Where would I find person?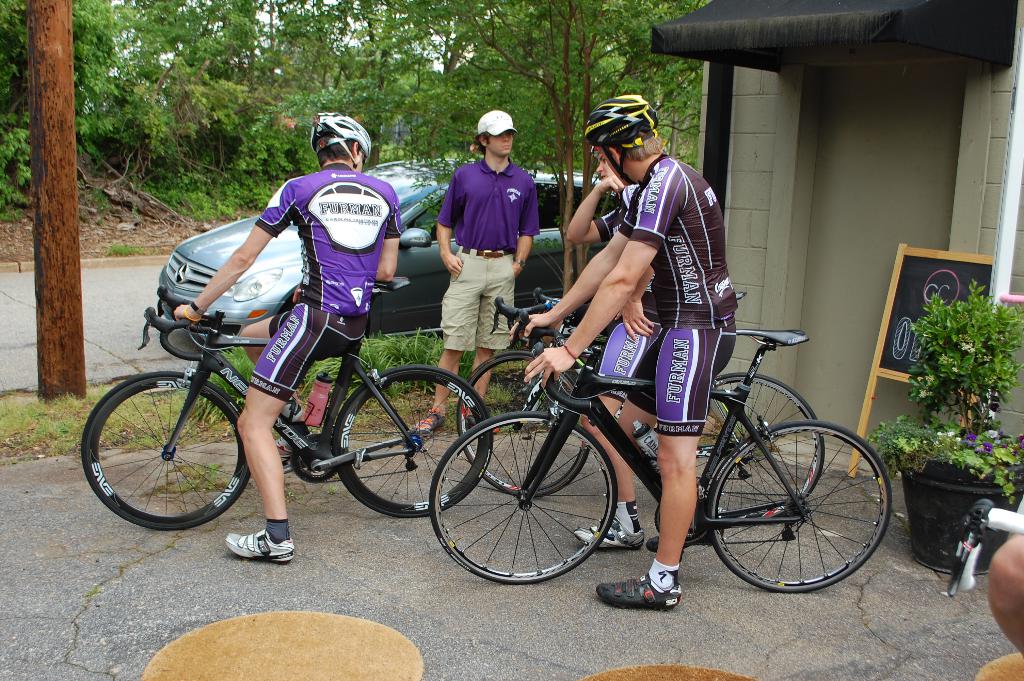
At detection(561, 145, 660, 552).
